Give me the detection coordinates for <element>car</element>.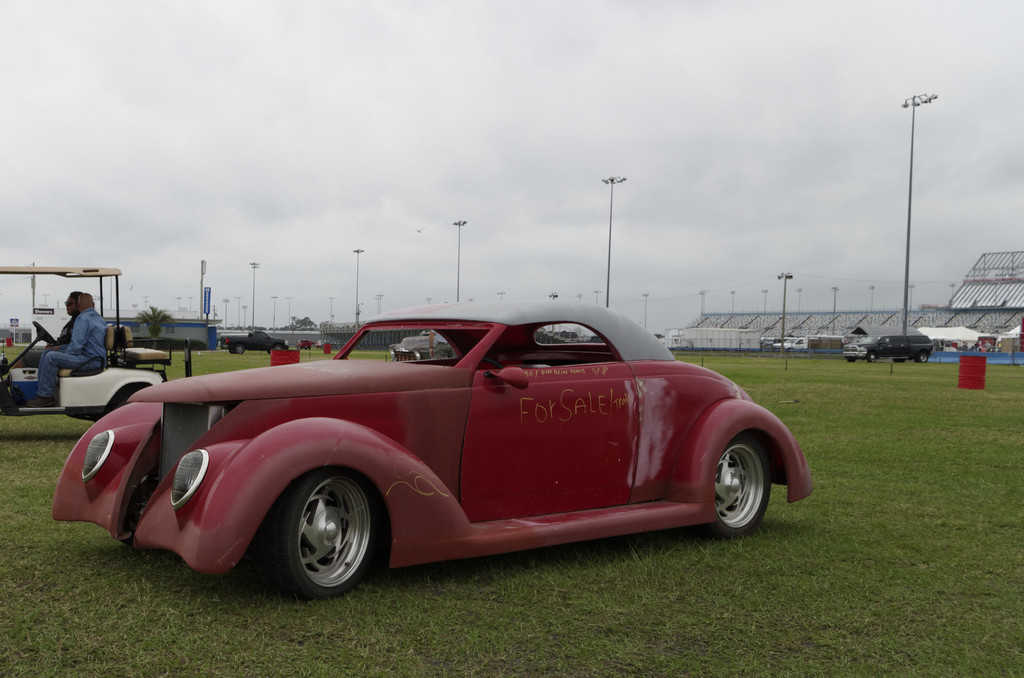
pyautogui.locateOnScreen(845, 333, 935, 365).
